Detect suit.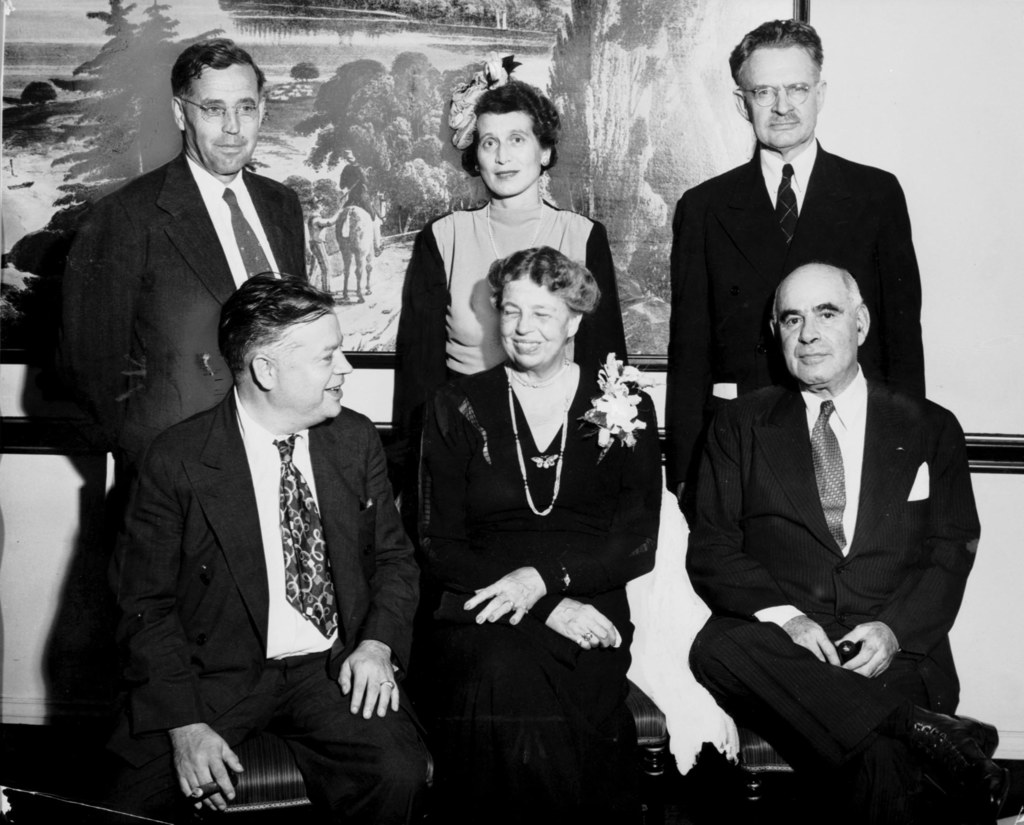
Detected at rect(689, 361, 986, 779).
